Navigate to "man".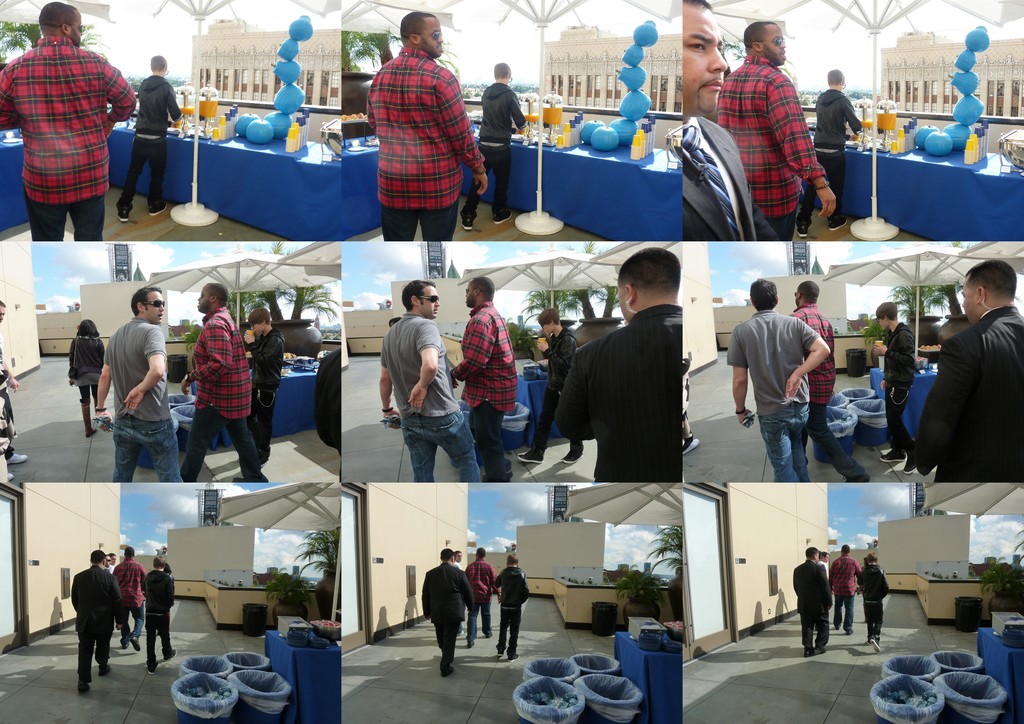
Navigation target: detection(872, 300, 919, 472).
